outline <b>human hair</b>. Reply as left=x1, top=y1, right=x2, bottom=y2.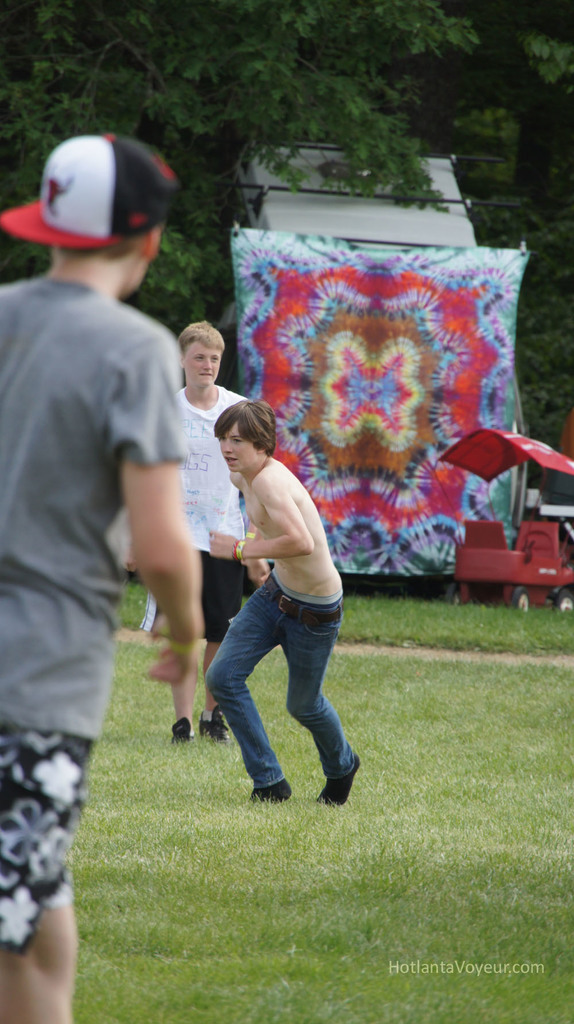
left=108, top=228, right=168, bottom=258.
